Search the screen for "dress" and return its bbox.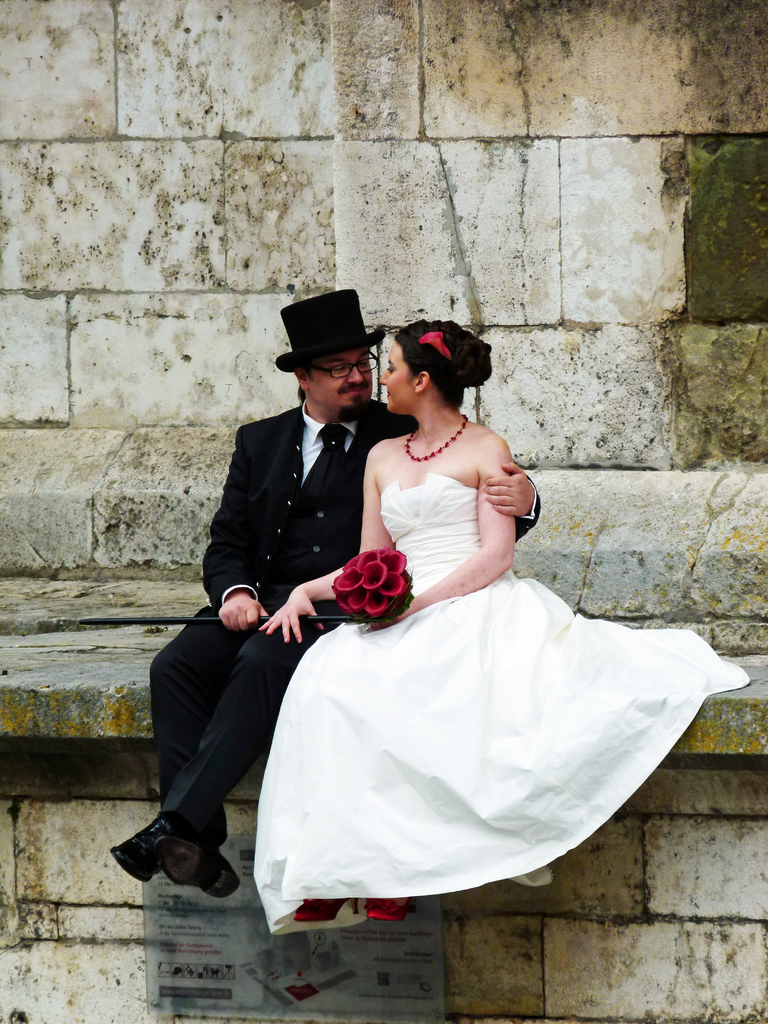
Found: bbox=(244, 475, 755, 925).
